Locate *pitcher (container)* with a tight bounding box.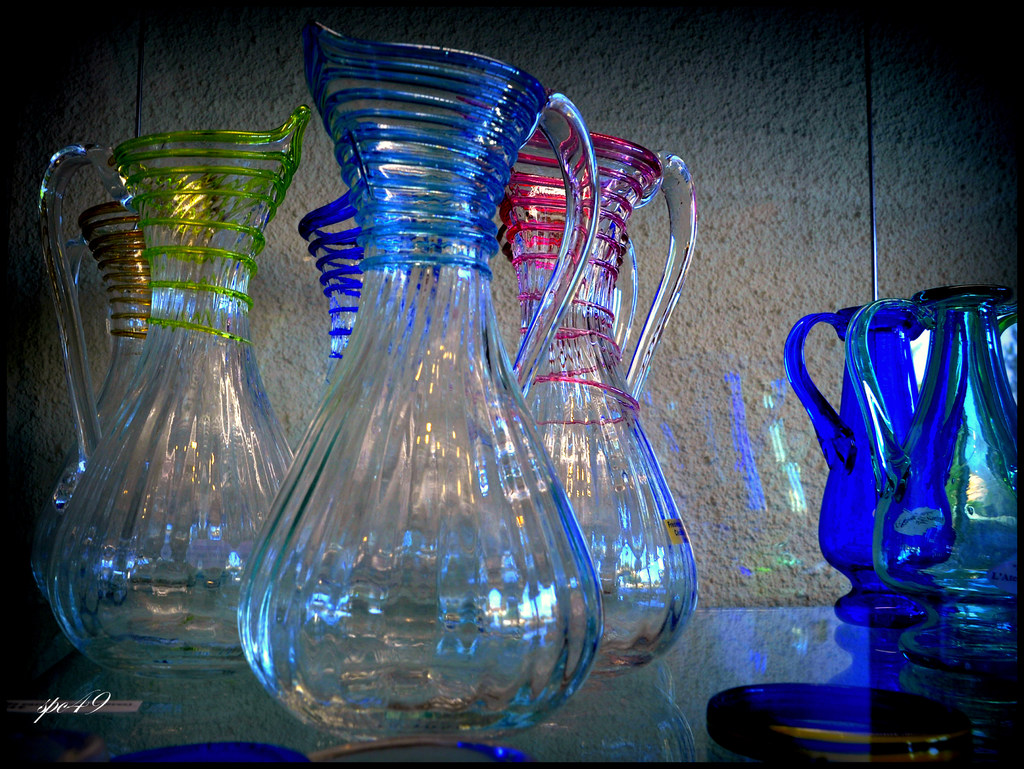
(left=783, top=283, right=1019, bottom=676).
